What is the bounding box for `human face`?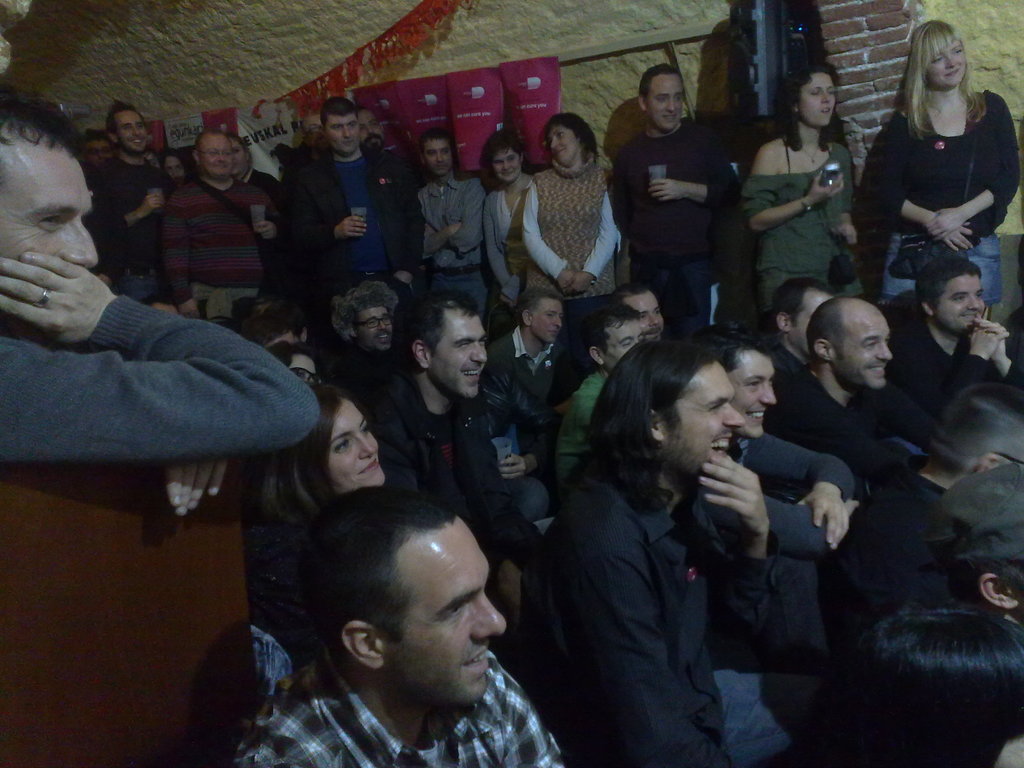
(left=0, top=145, right=97, bottom=262).
